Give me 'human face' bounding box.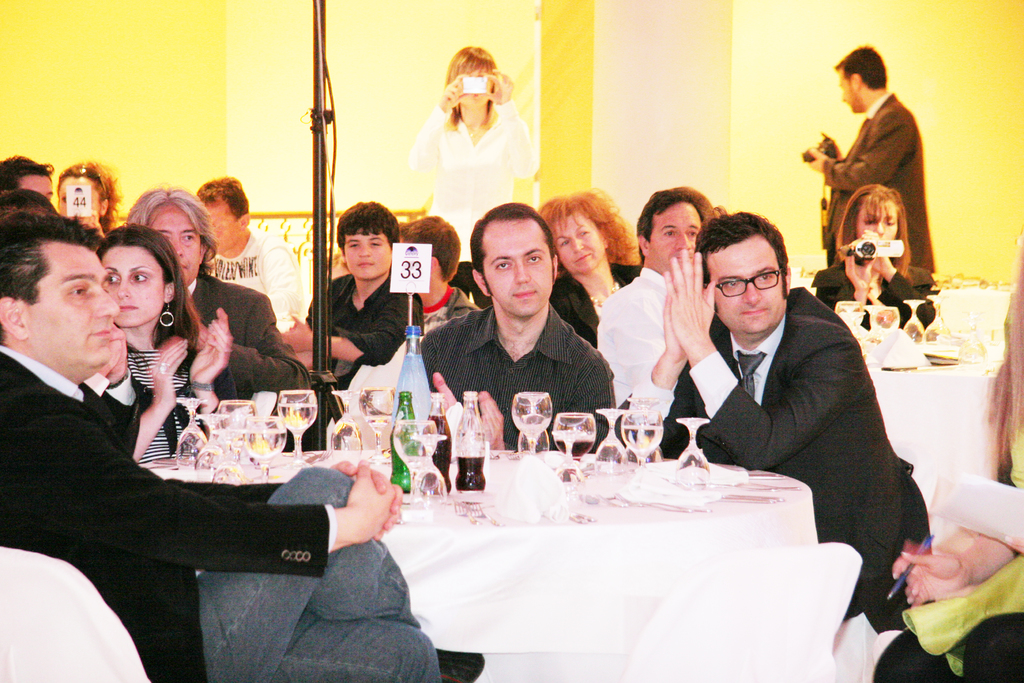
bbox=(840, 70, 856, 111).
